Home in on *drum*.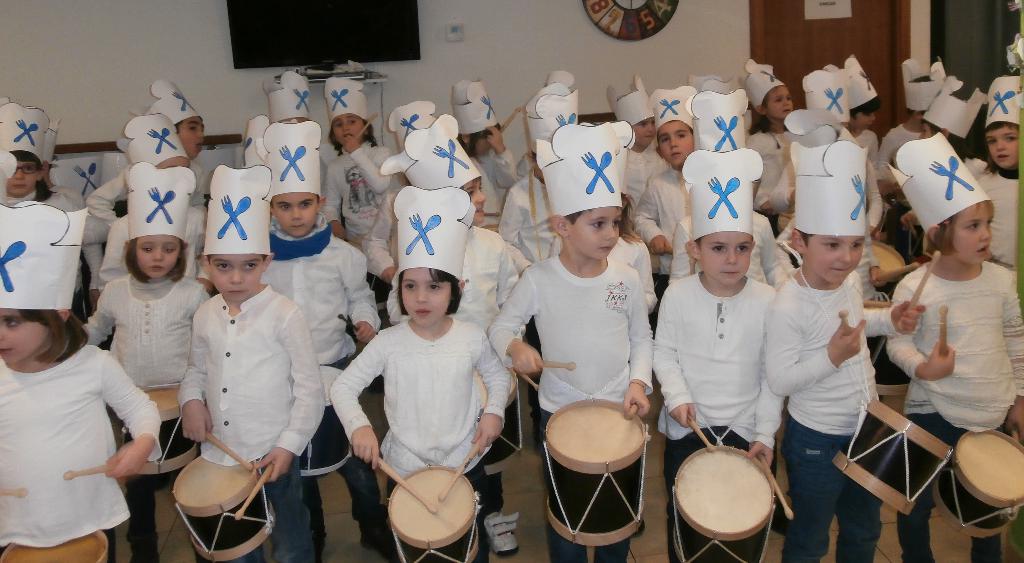
Homed in at pyautogui.locateOnScreen(831, 400, 955, 516).
